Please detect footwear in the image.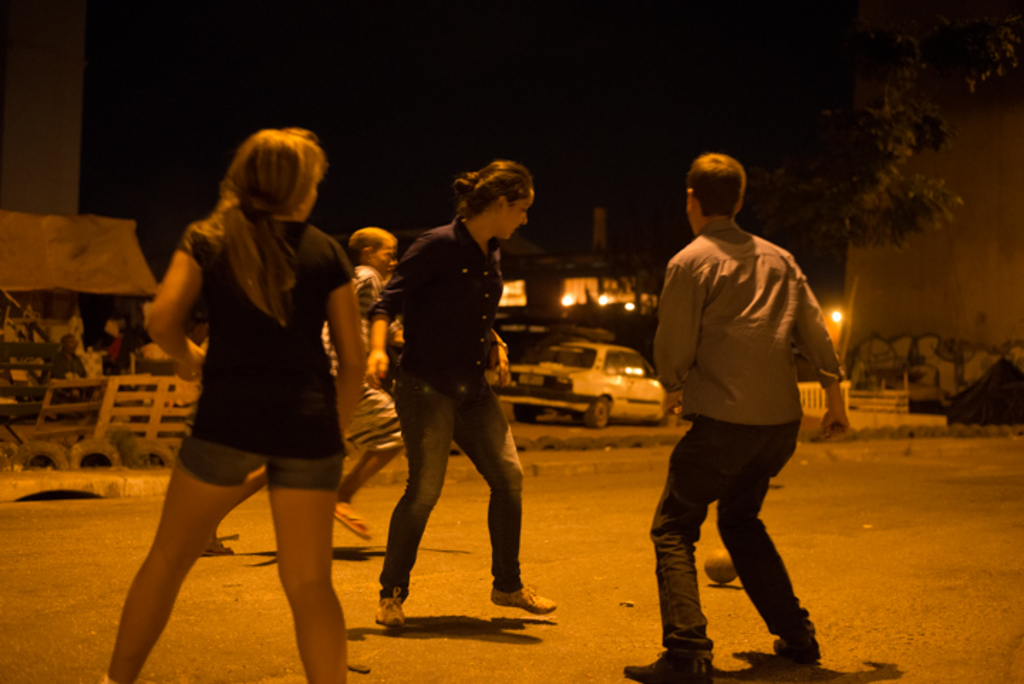
(left=494, top=590, right=559, bottom=613).
